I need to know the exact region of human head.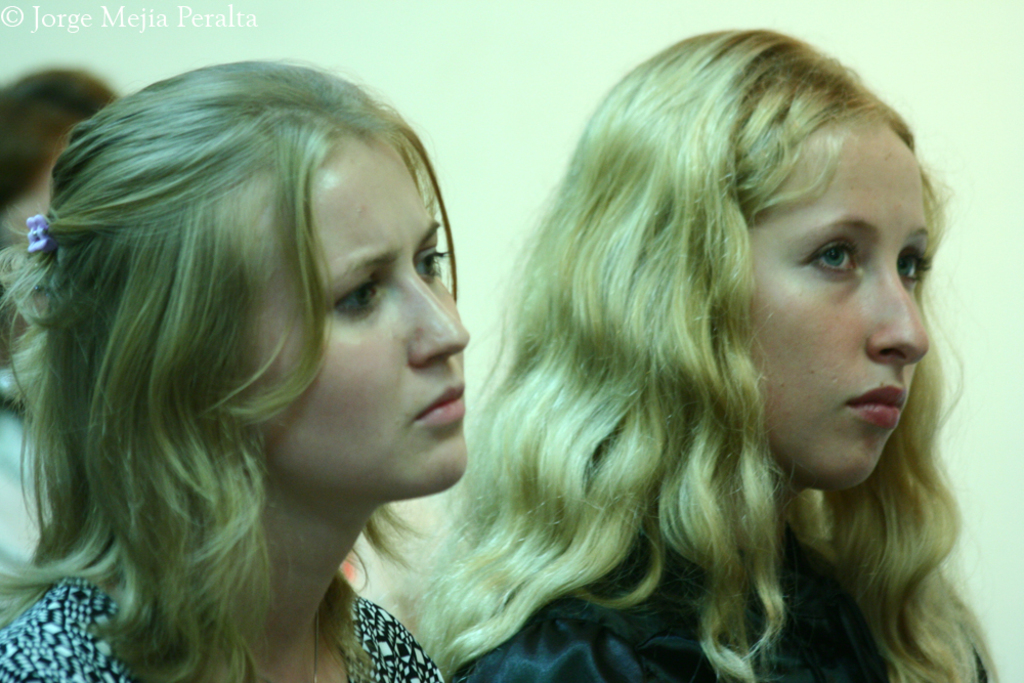
Region: [x1=580, y1=38, x2=932, y2=504].
